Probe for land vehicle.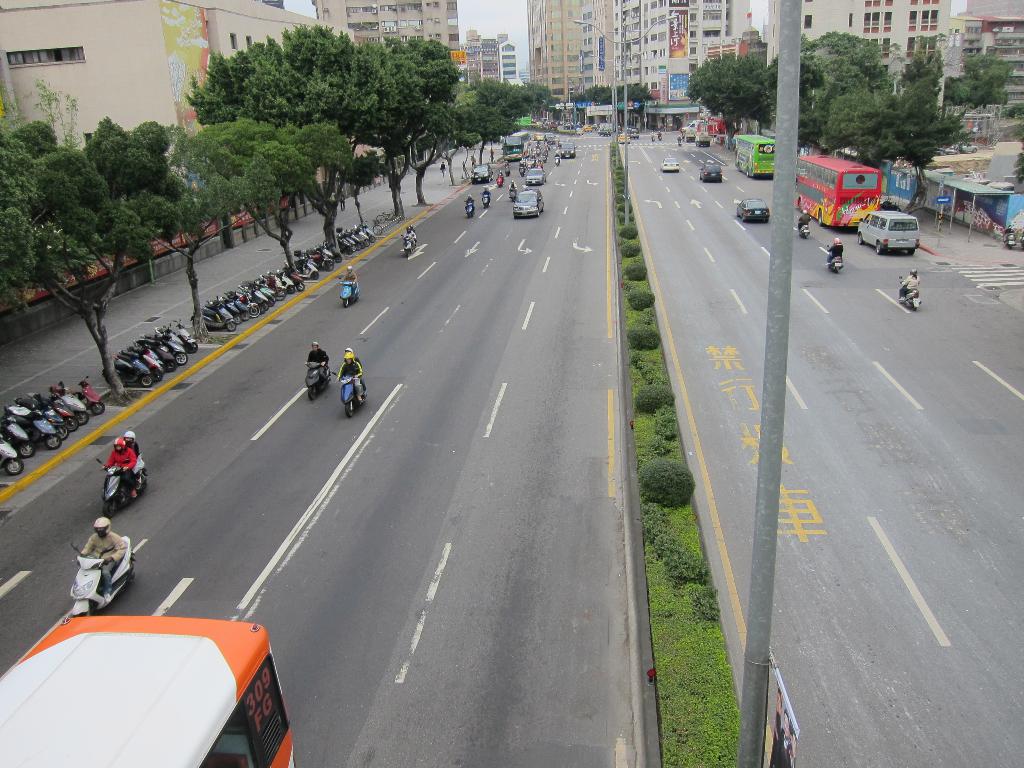
Probe result: {"x1": 463, "y1": 201, "x2": 472, "y2": 217}.
